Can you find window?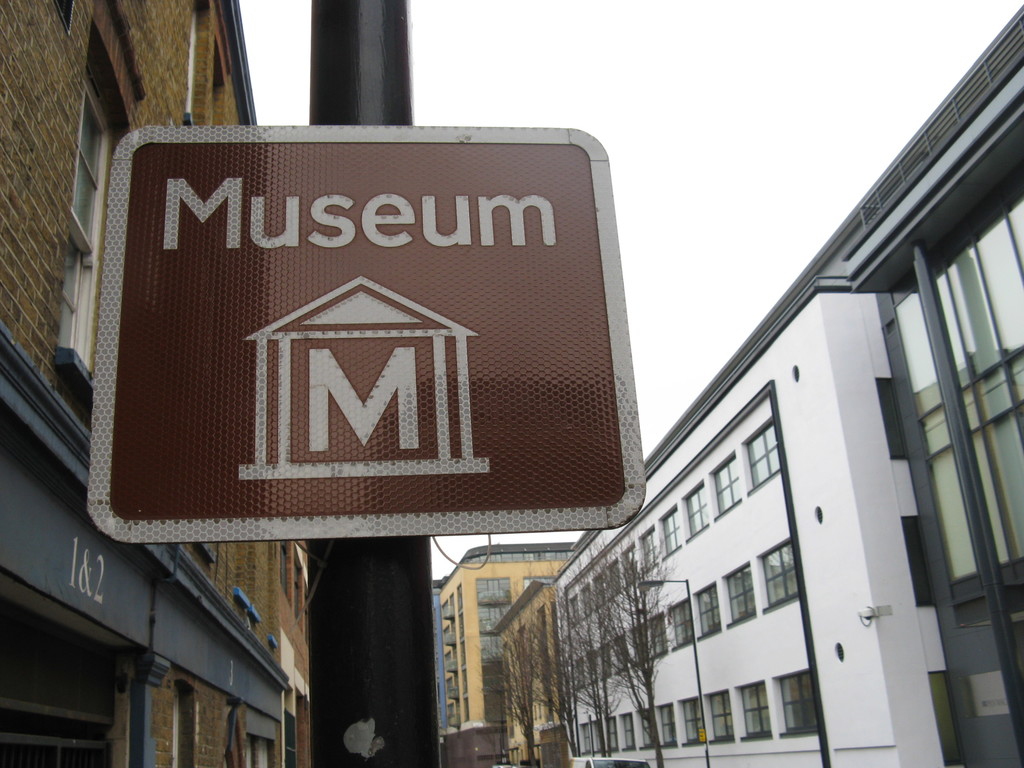
Yes, bounding box: (x1=733, y1=680, x2=772, y2=738).
